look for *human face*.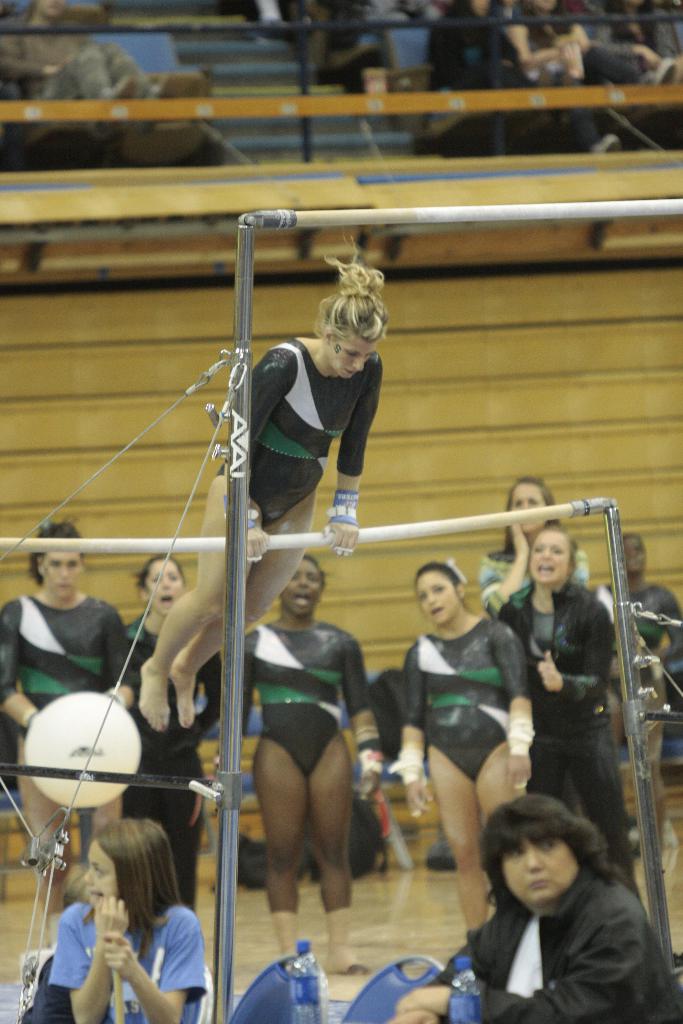
Found: rect(151, 556, 186, 615).
